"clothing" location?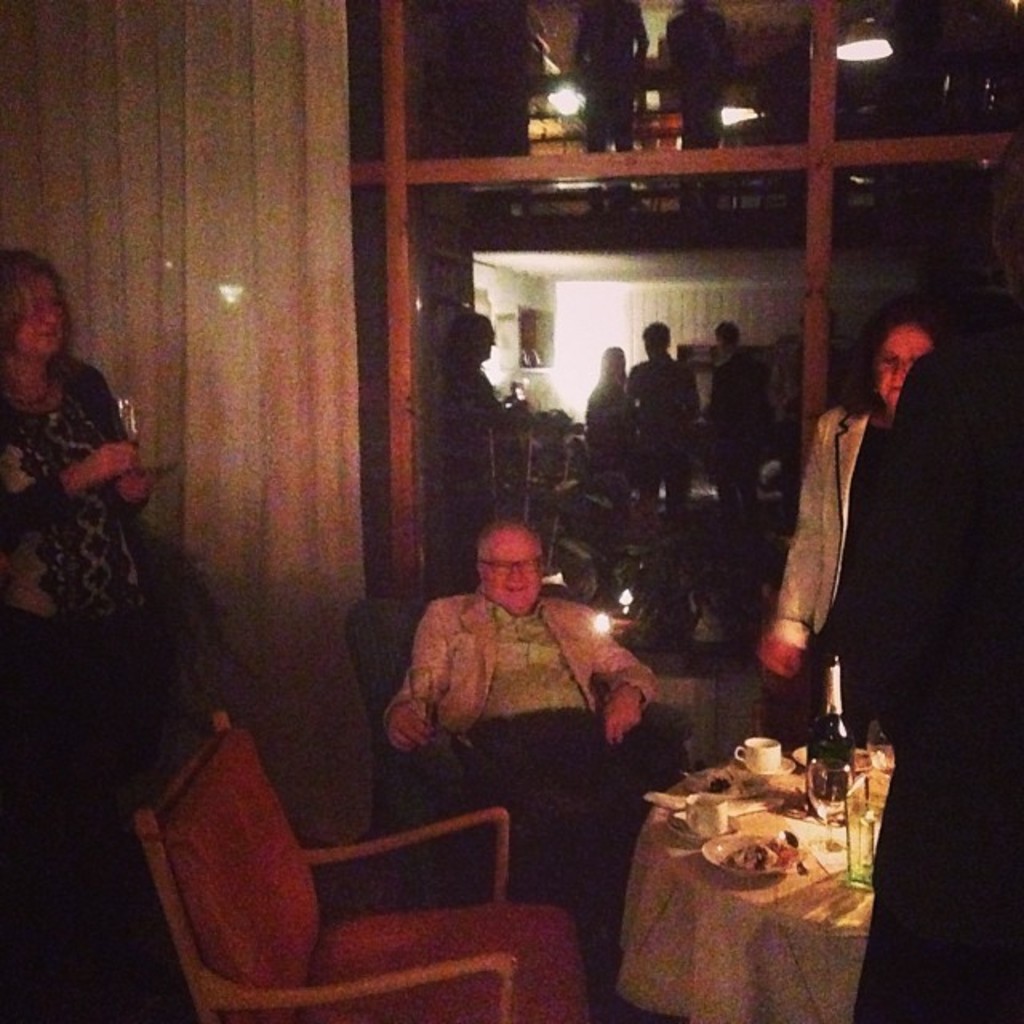
locate(440, 366, 517, 533)
